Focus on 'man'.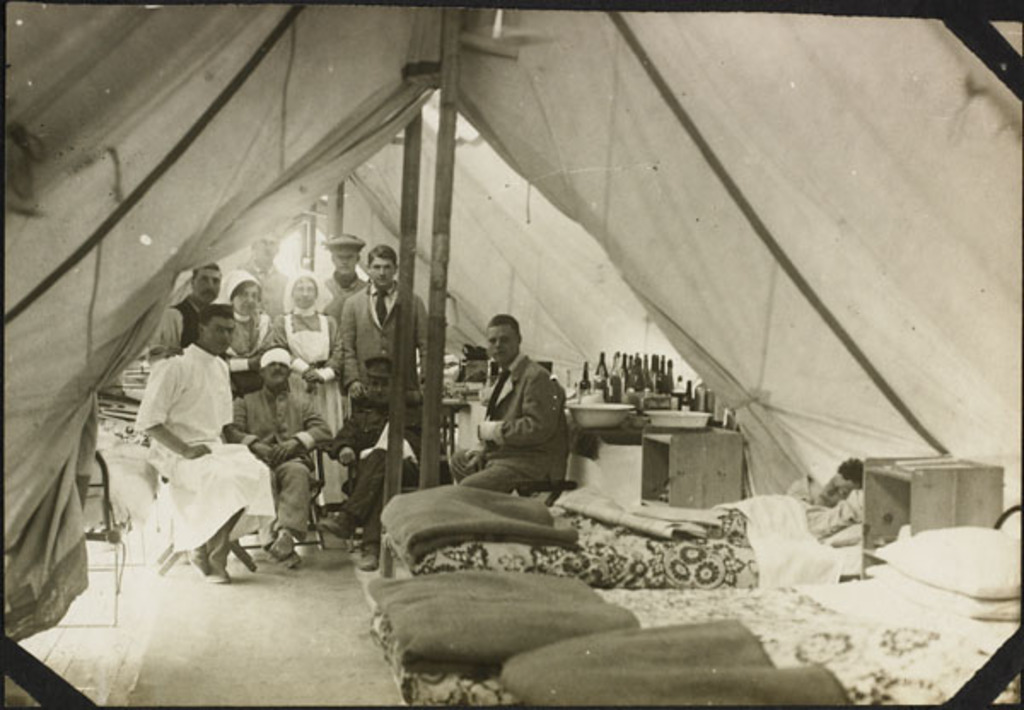
Focused at left=335, top=348, right=432, bottom=532.
